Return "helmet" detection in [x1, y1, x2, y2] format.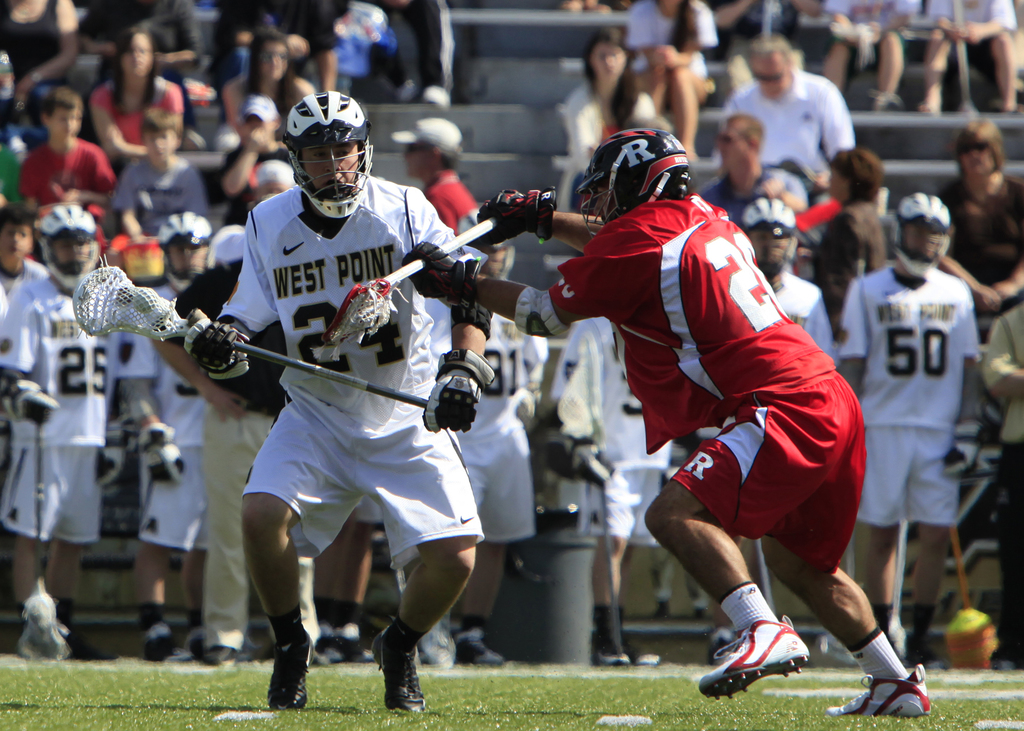
[738, 197, 804, 285].
